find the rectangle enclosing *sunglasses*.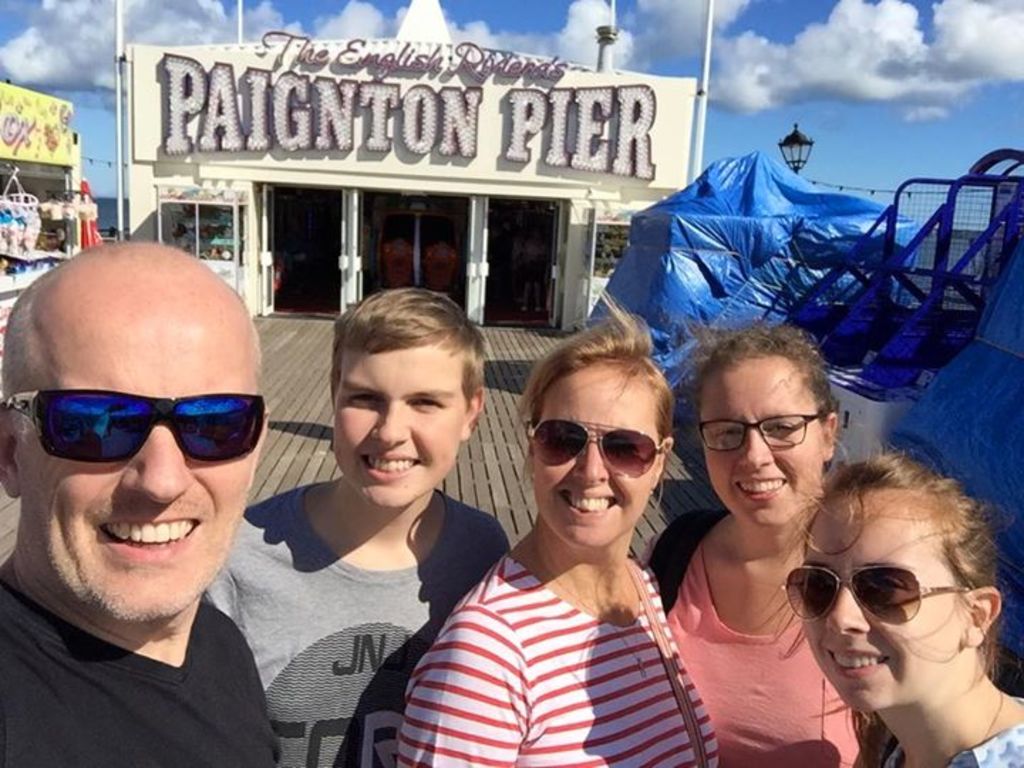
(781,565,970,623).
